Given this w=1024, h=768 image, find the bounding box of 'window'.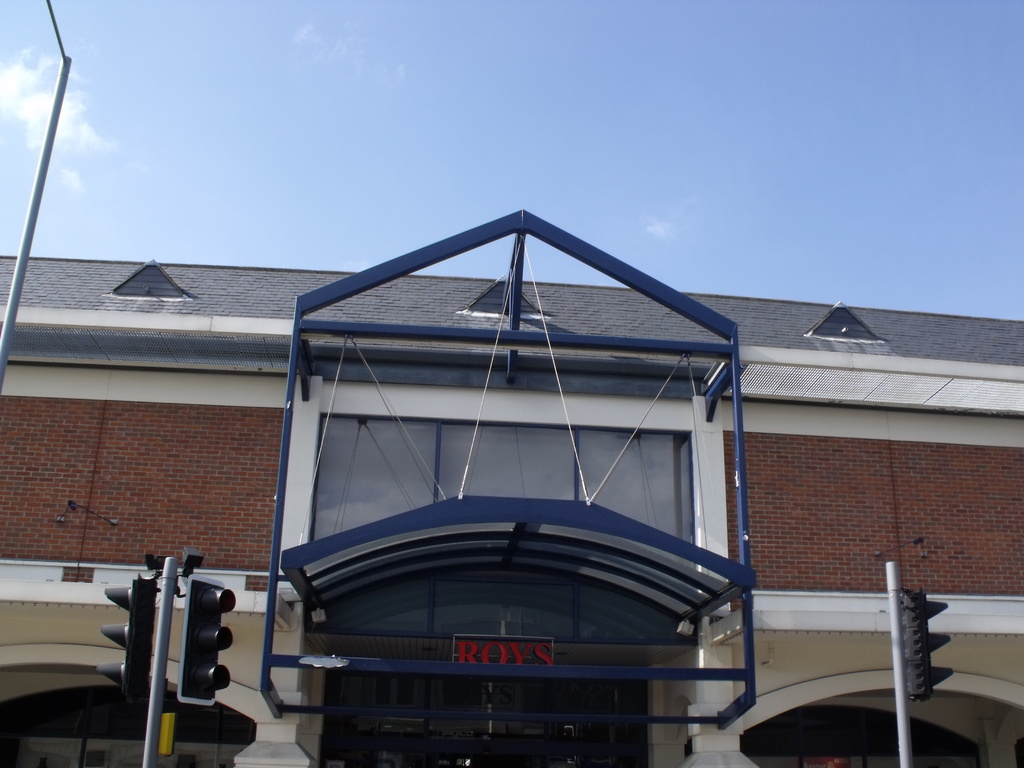
[280, 299, 746, 682].
